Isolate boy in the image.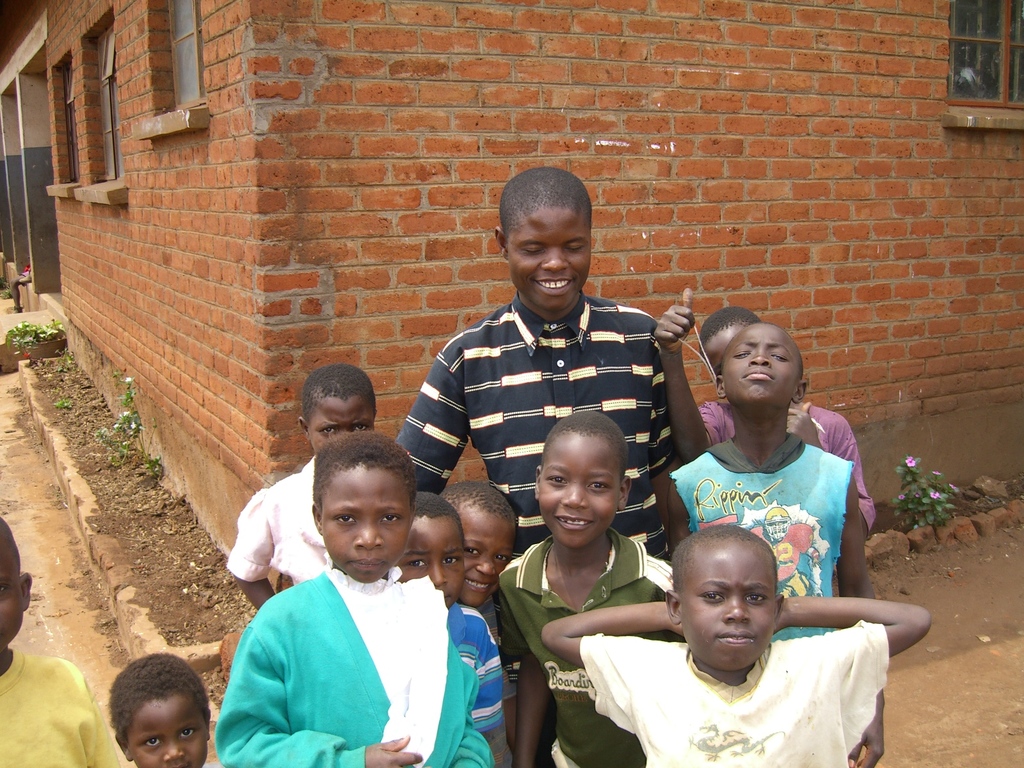
Isolated region: box=[107, 650, 211, 767].
